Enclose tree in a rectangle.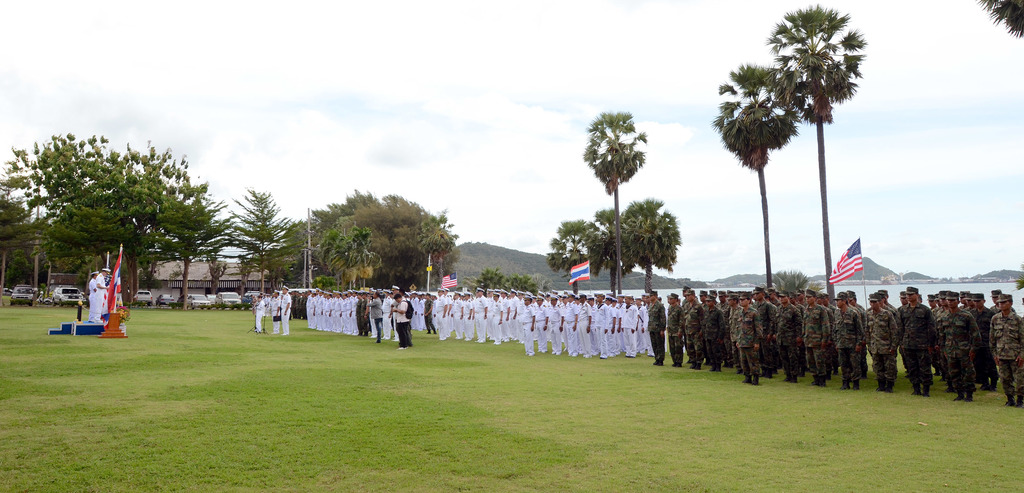
<box>548,217,605,298</box>.
